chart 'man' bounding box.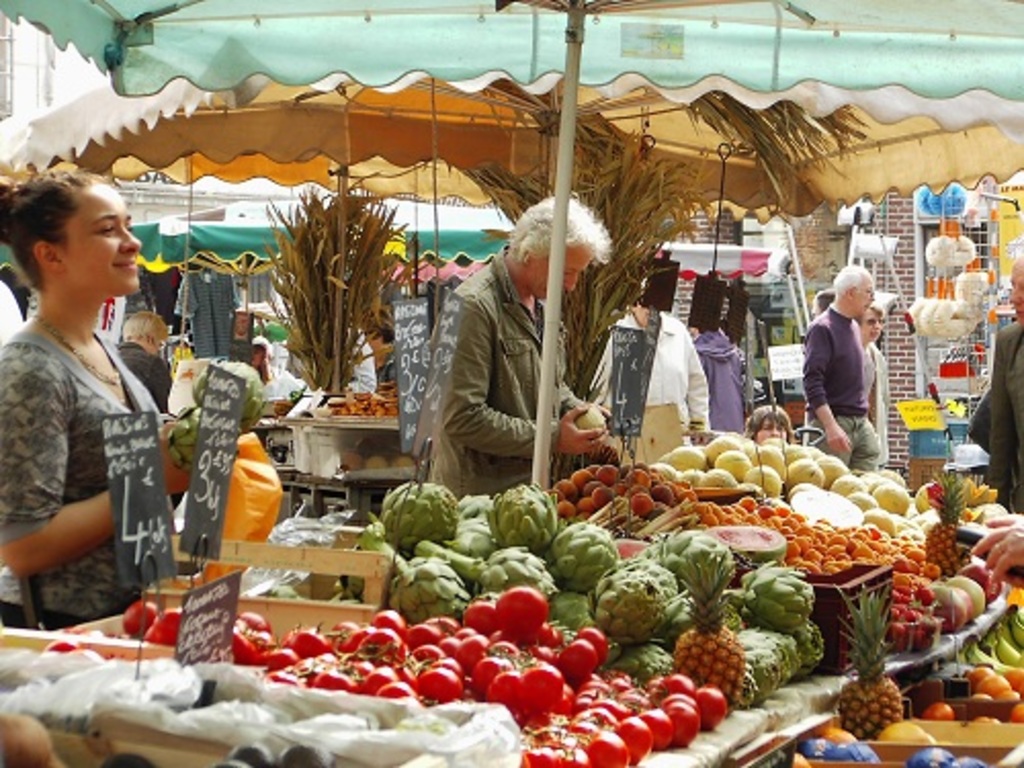
Charted: {"left": 803, "top": 258, "right": 885, "bottom": 479}.
